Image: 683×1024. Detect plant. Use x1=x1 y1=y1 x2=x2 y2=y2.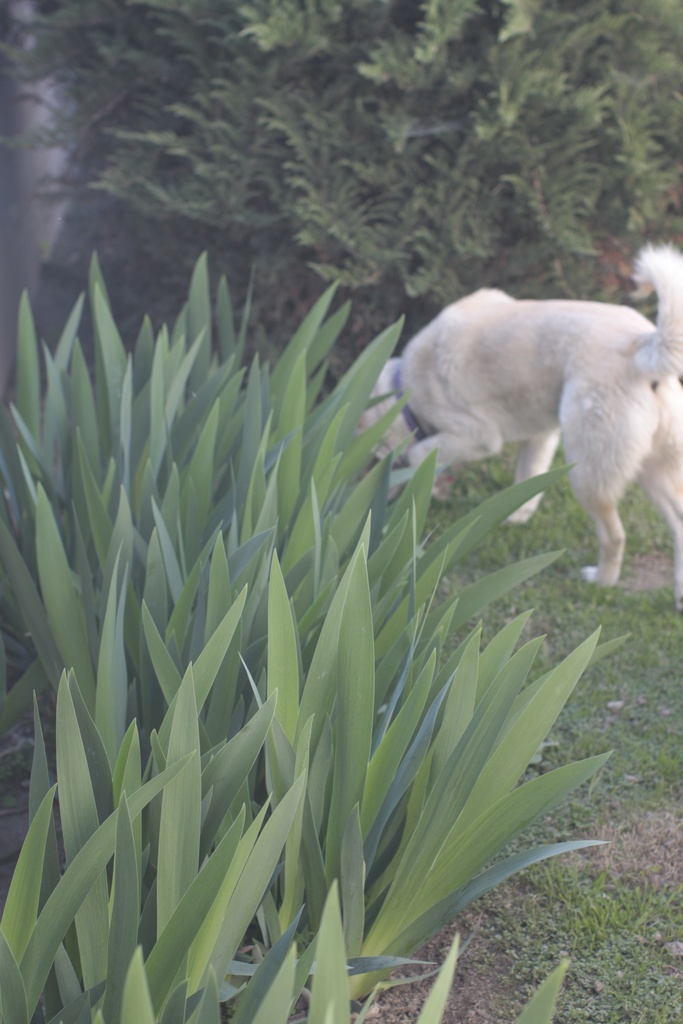
x1=0 y1=249 x2=637 y2=1023.
